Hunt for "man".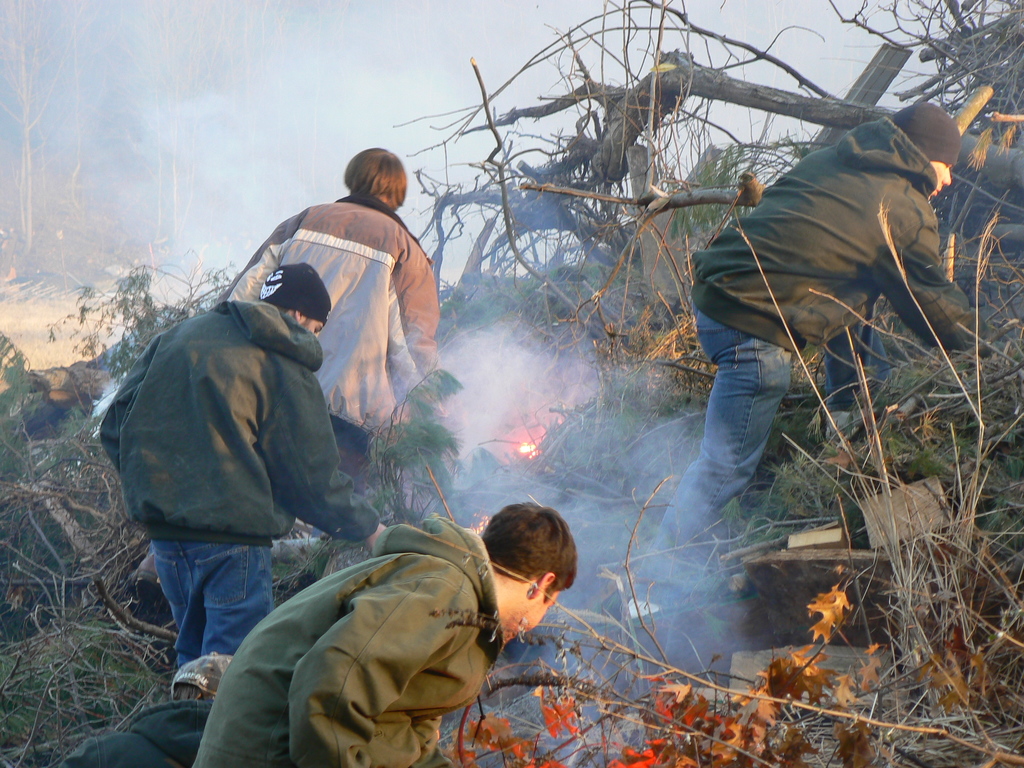
Hunted down at pyautogui.locateOnScreen(232, 142, 450, 469).
